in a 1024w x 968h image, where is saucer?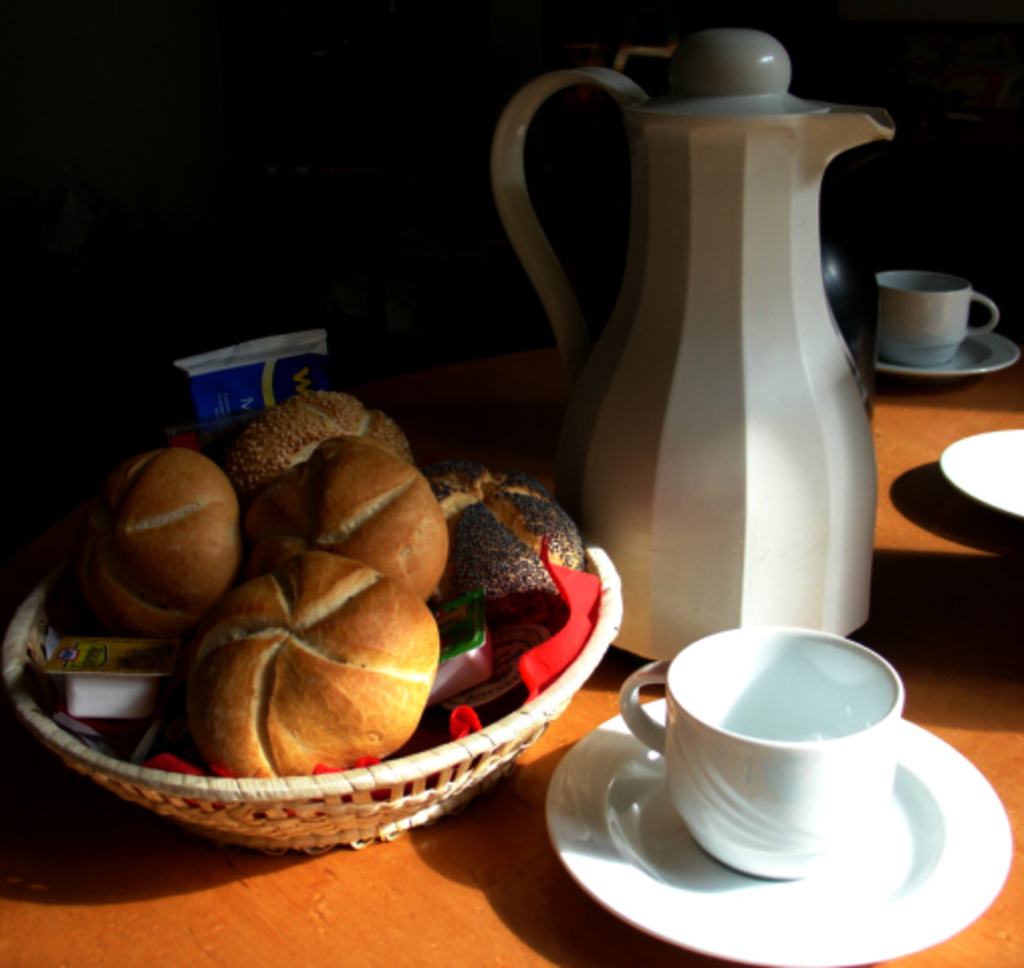
bbox=(941, 426, 1022, 516).
